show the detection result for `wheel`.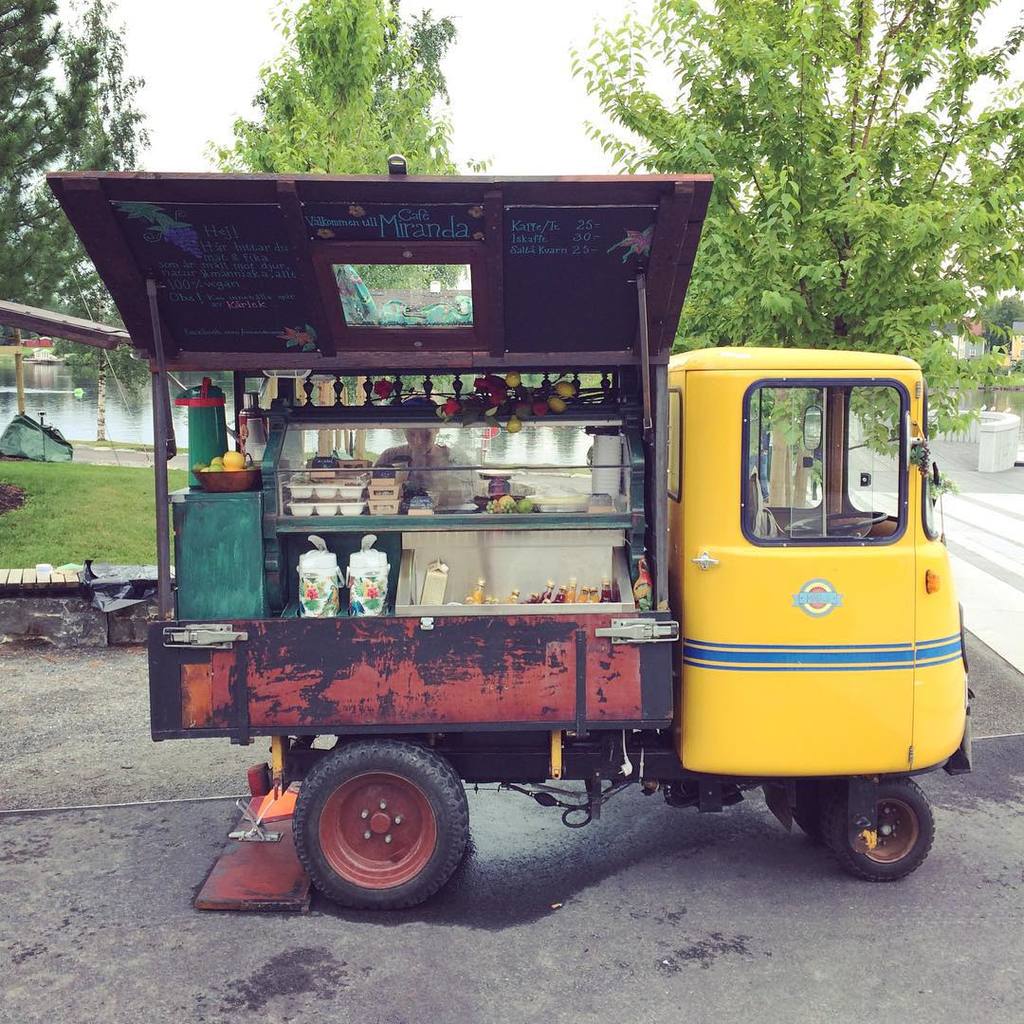
pyautogui.locateOnScreen(783, 781, 824, 843).
